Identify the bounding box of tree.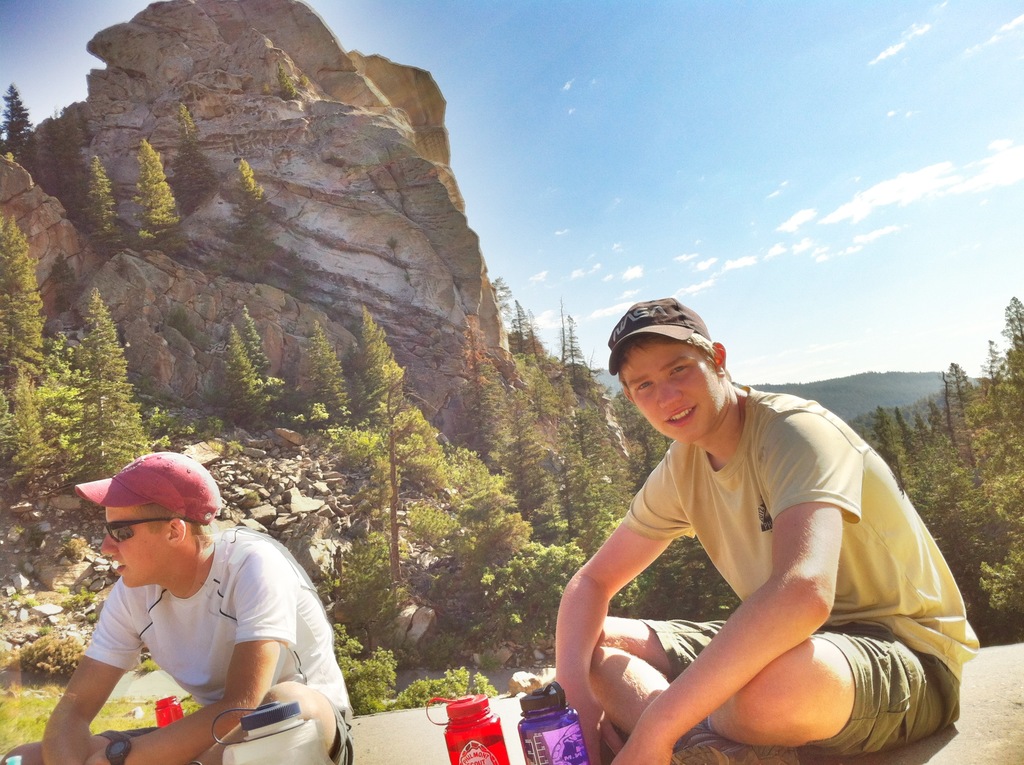
362:401:461:505.
